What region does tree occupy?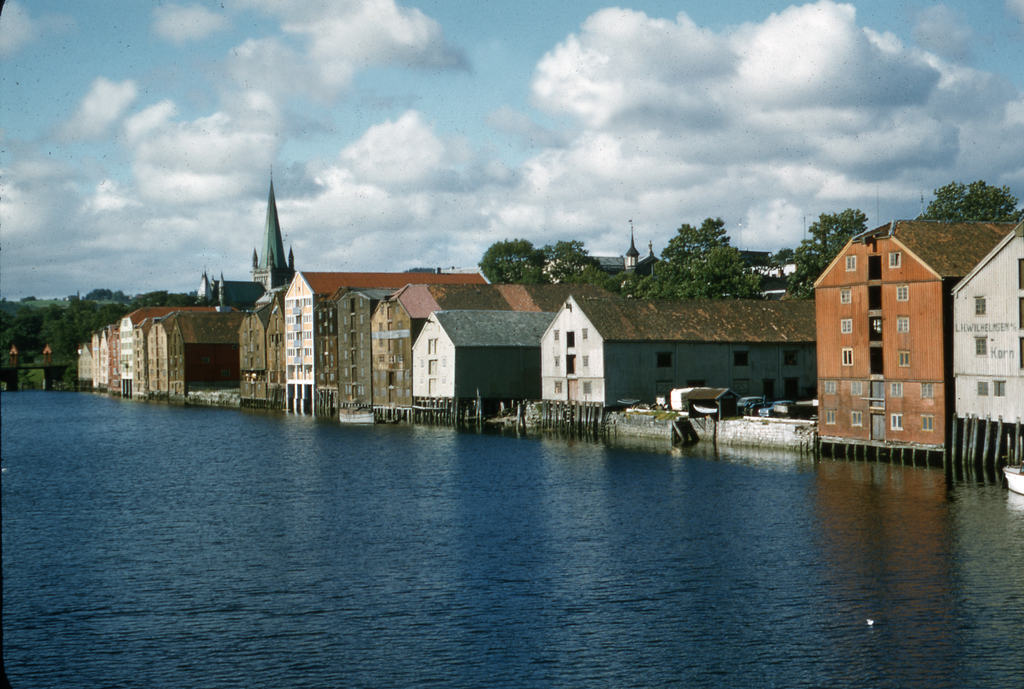
rect(466, 224, 556, 289).
